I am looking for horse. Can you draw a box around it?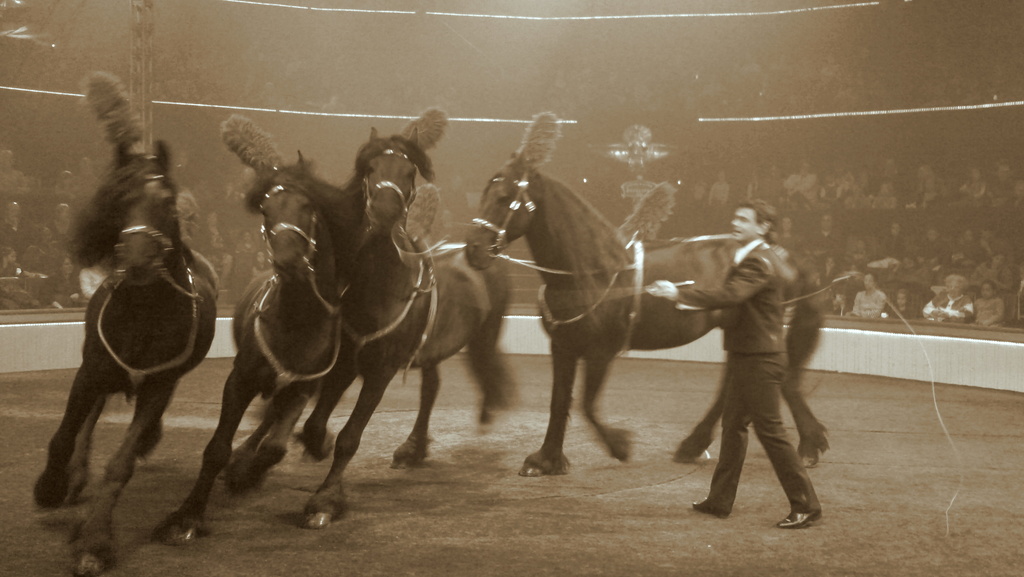
Sure, the bounding box is locate(33, 138, 216, 576).
